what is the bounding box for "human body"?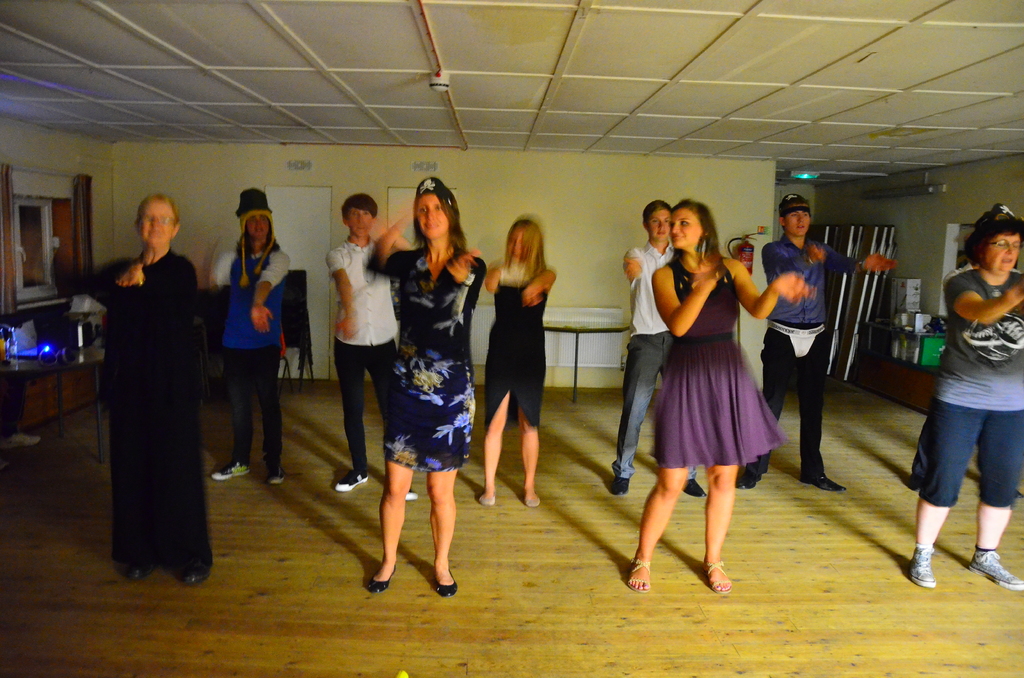
rect(485, 209, 555, 513).
